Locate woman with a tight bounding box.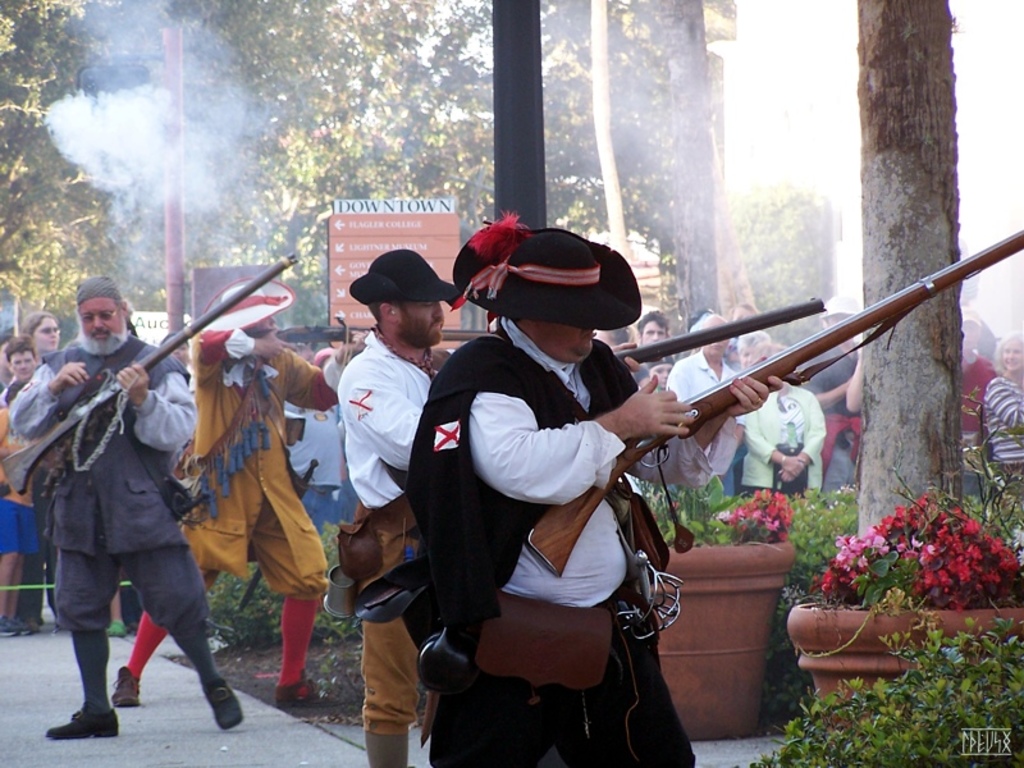
Rect(744, 337, 826, 500).
